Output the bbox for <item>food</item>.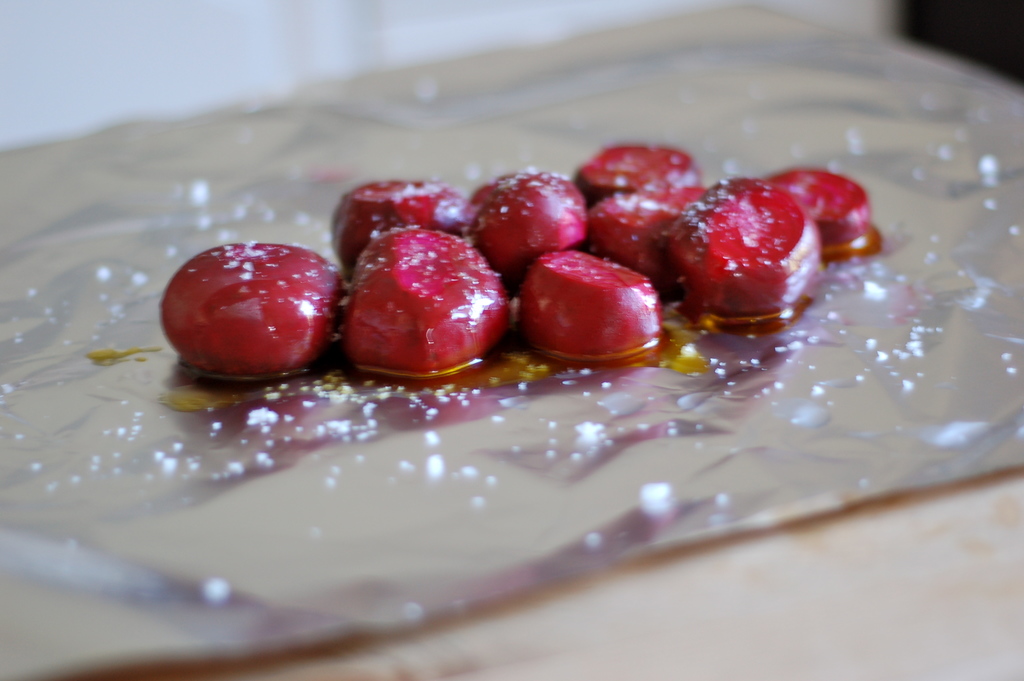
region(335, 177, 465, 270).
